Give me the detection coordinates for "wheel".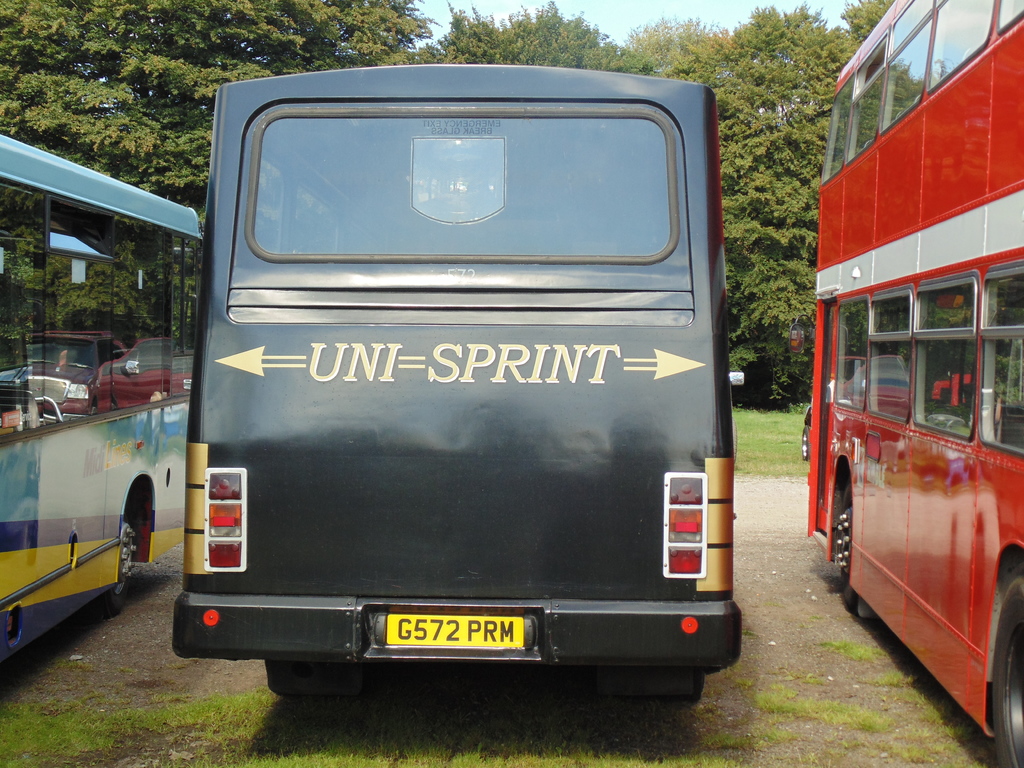
<box>800,420,816,459</box>.
